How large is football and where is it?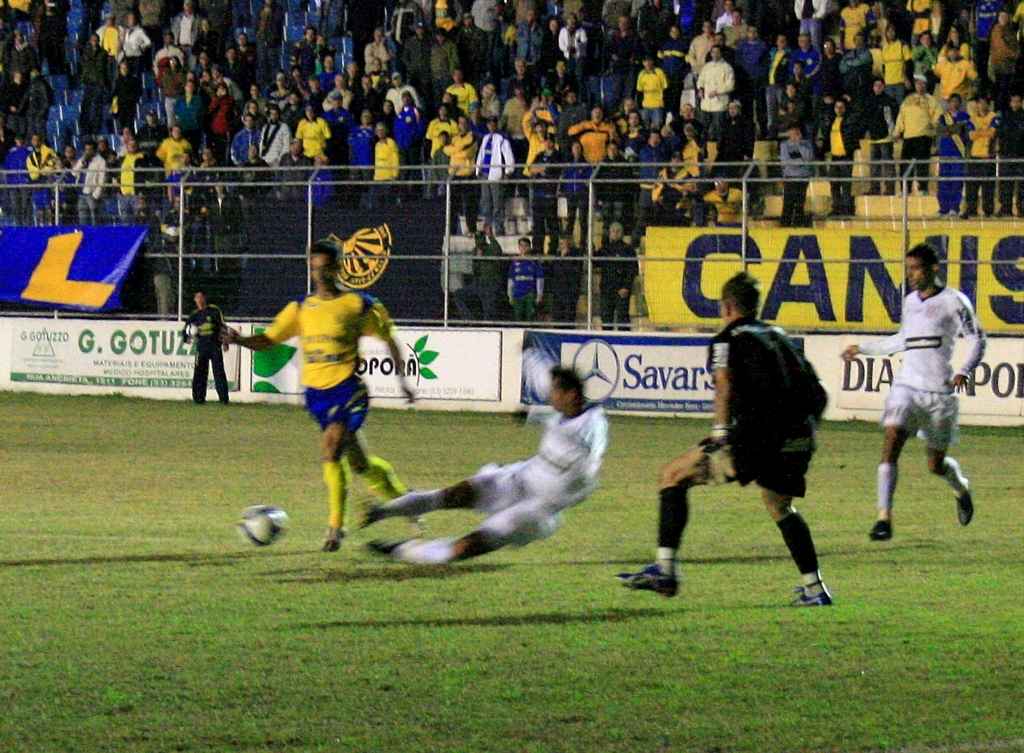
Bounding box: [x1=234, y1=504, x2=291, y2=552].
